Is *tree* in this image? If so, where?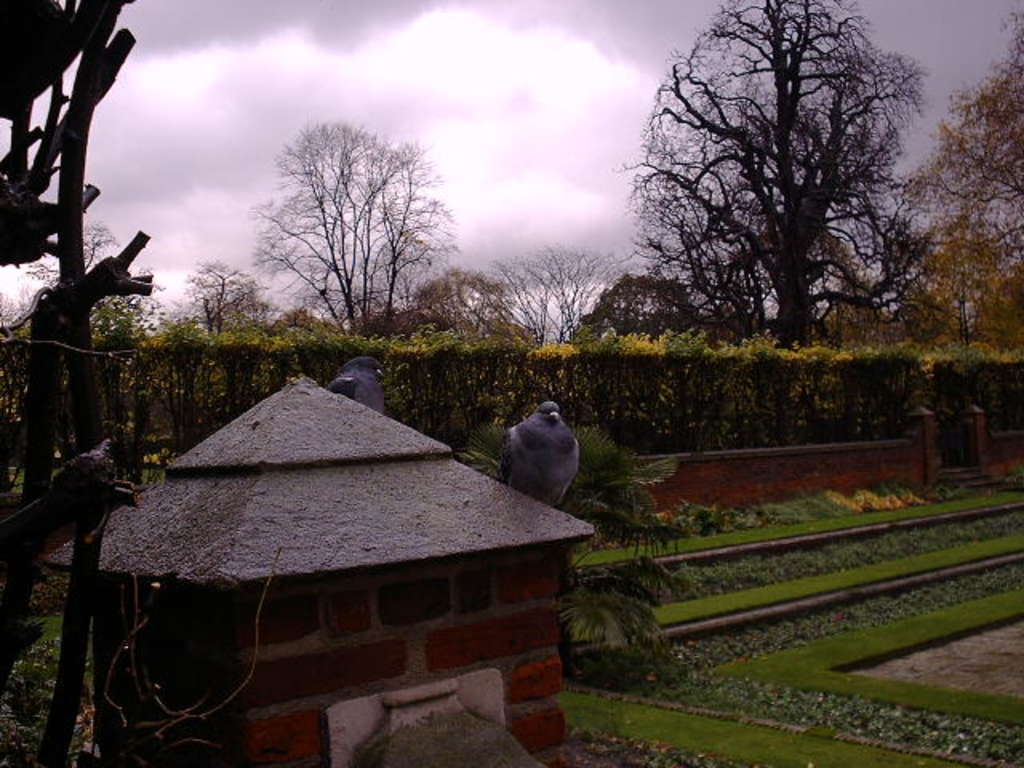
Yes, at x1=421 y1=259 x2=514 y2=350.
